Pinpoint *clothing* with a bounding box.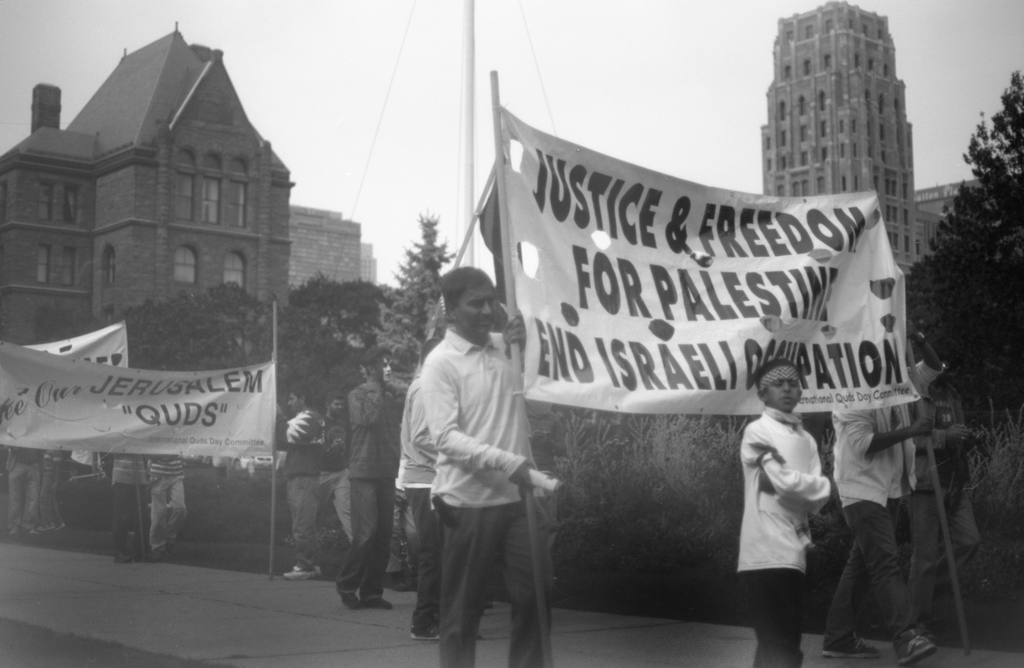
BBox(3, 441, 40, 530).
